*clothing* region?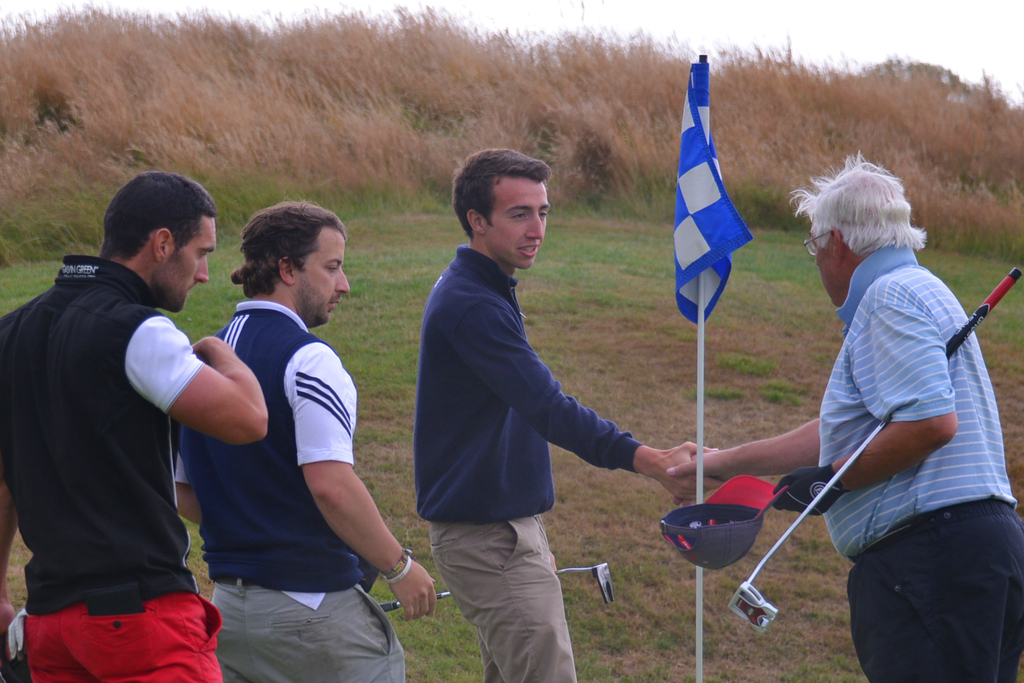
411,244,646,682
